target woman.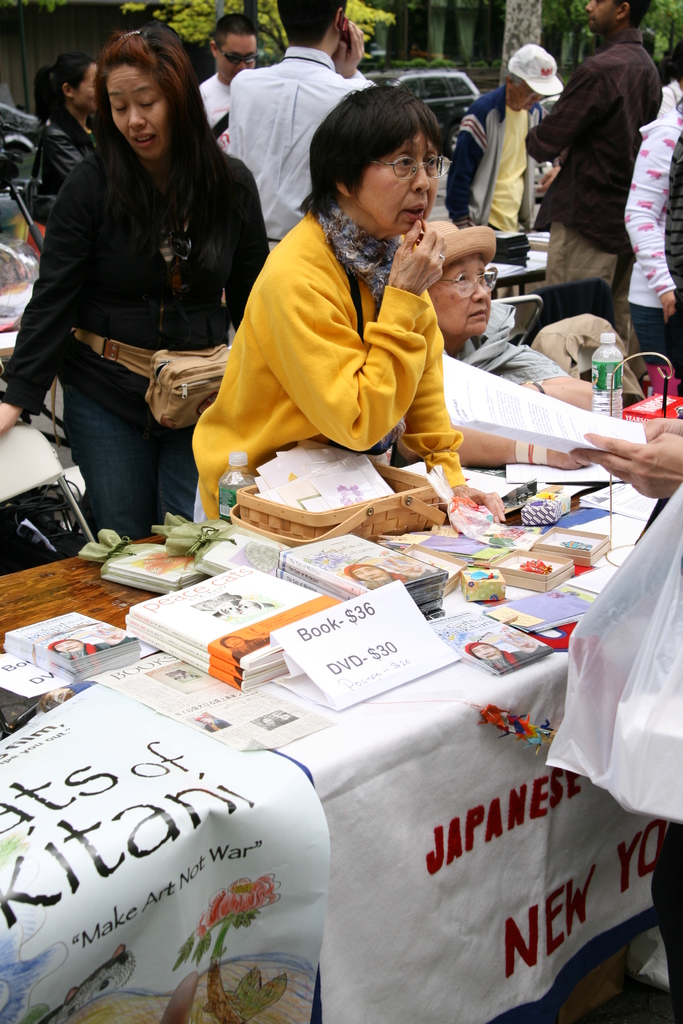
Target region: 181,73,511,535.
